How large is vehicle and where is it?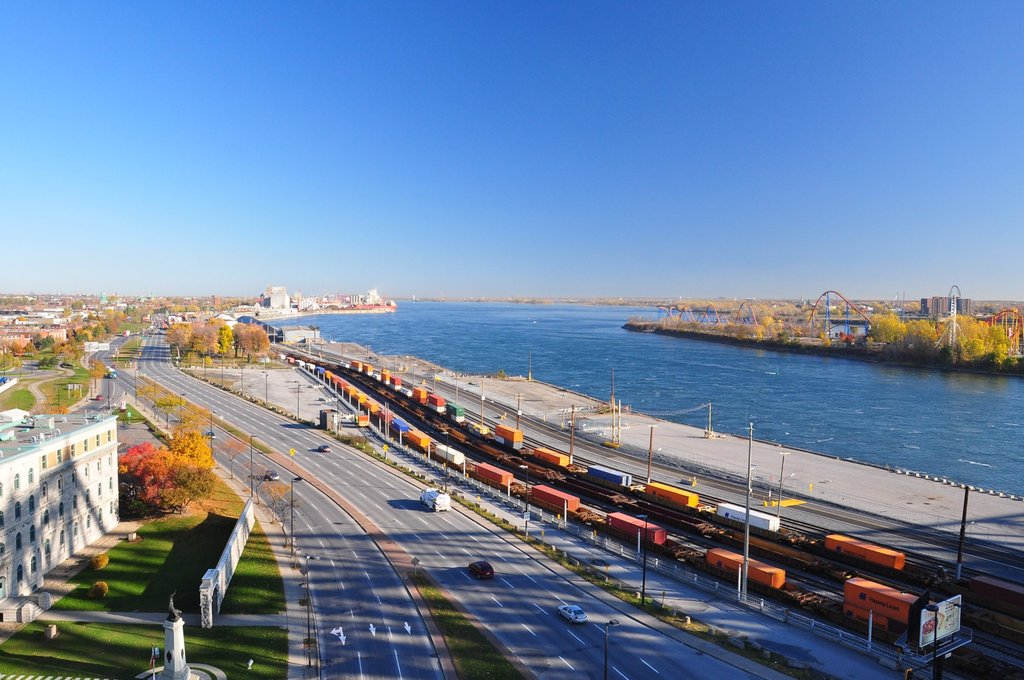
Bounding box: [x1=95, y1=390, x2=104, y2=398].
